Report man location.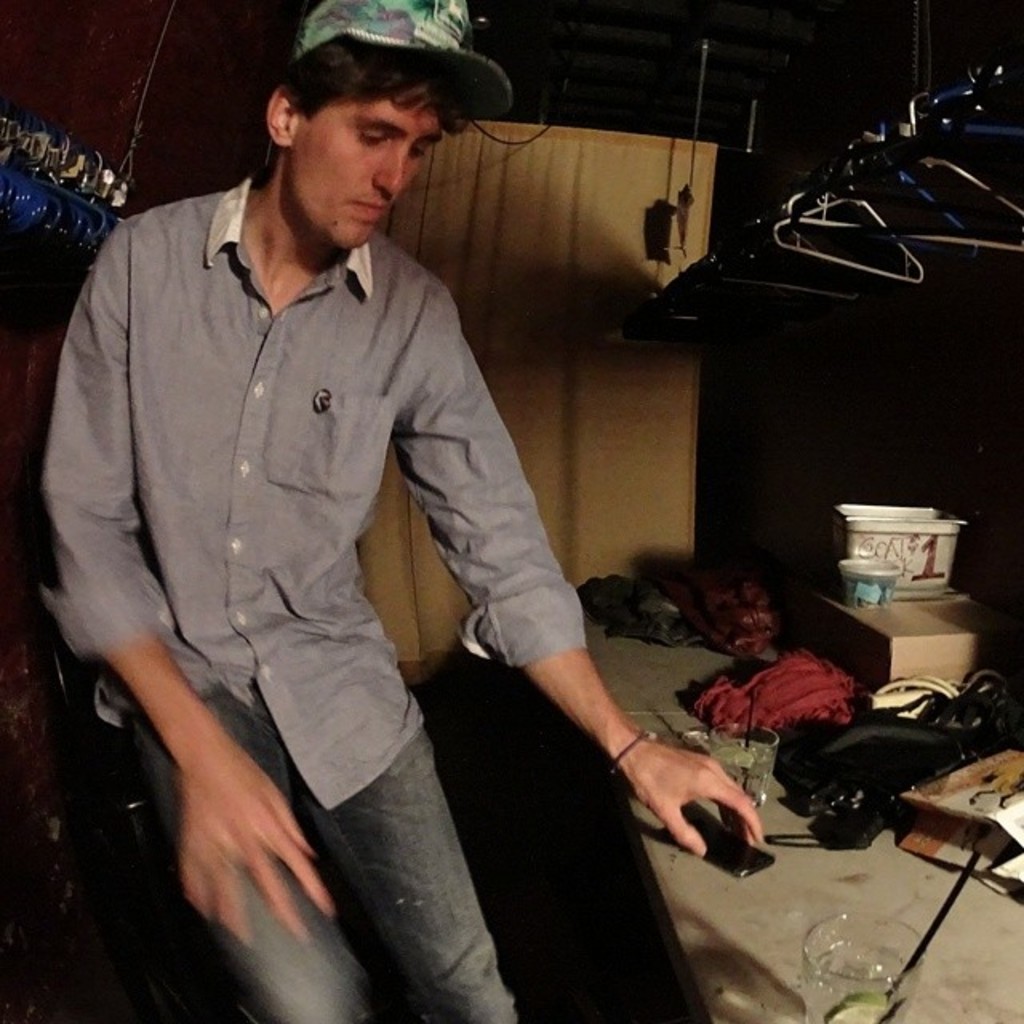
Report: box(38, 0, 760, 1022).
